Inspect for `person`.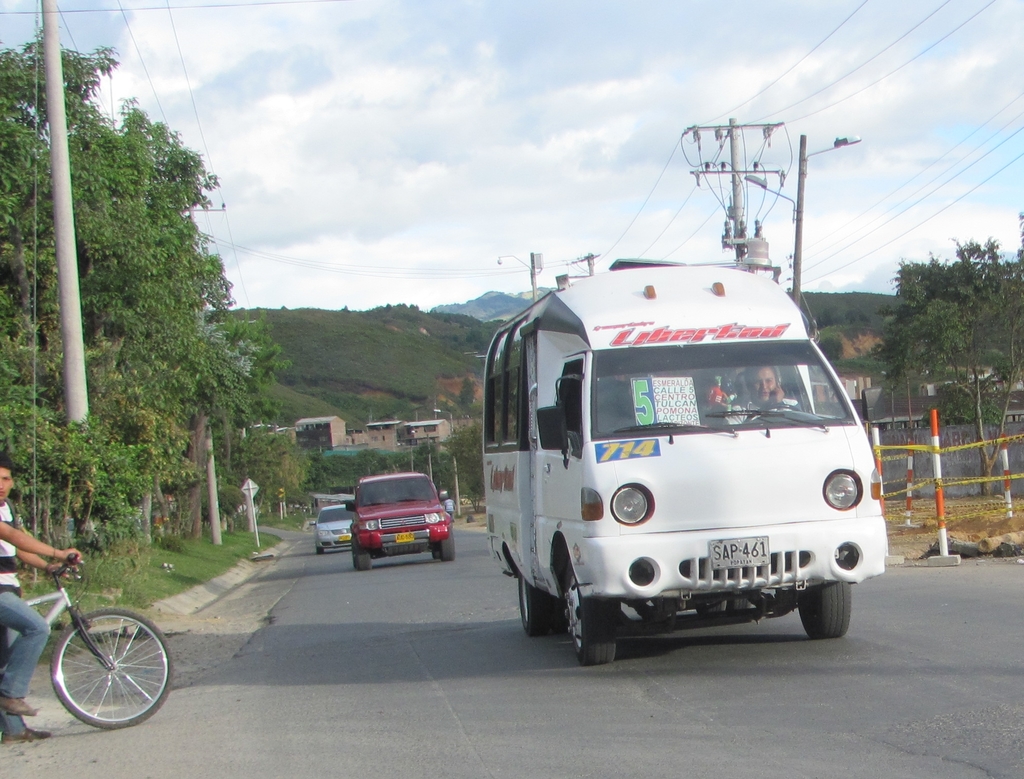
Inspection: select_region(740, 358, 803, 417).
